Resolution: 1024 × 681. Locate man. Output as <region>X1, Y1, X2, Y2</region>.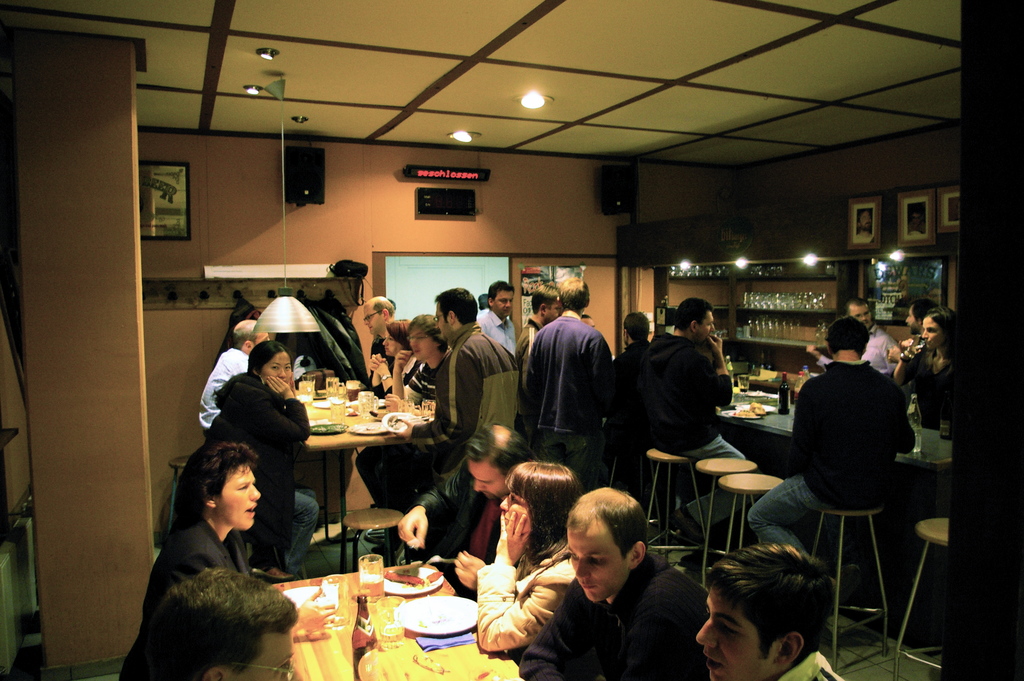
<region>676, 531, 865, 680</region>.
